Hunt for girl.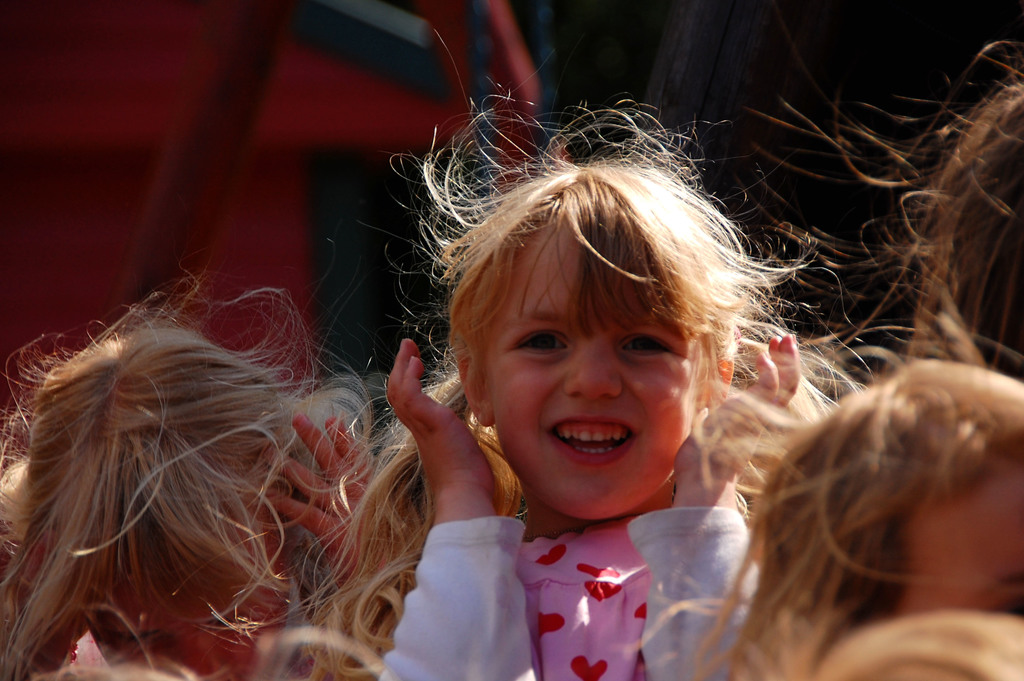
Hunted down at <box>744,39,1023,386</box>.
